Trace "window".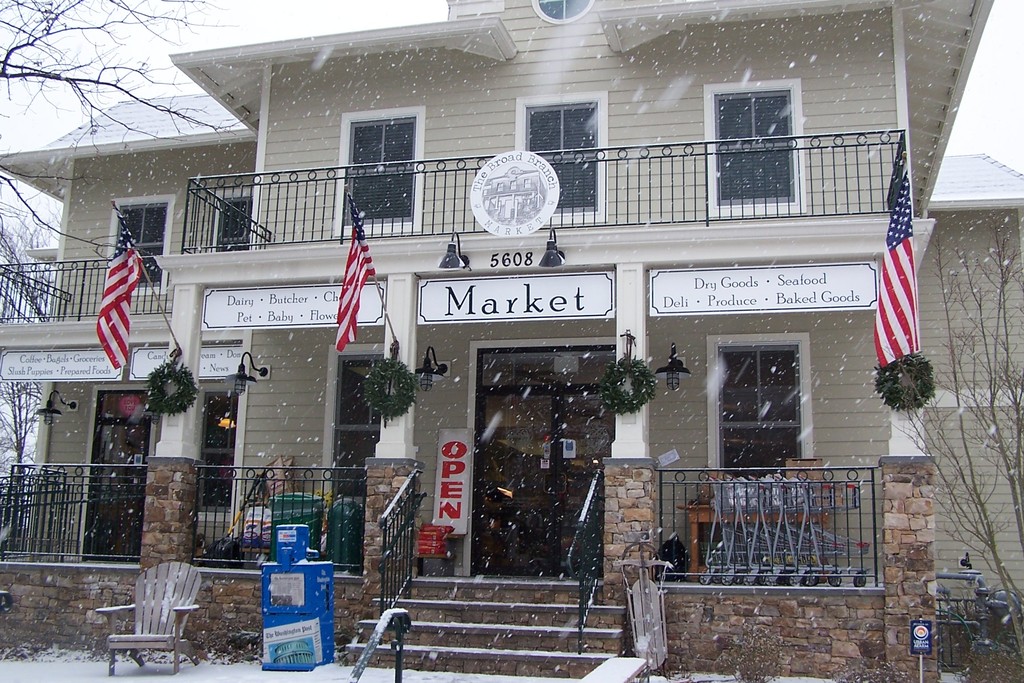
Traced to bbox=[216, 197, 258, 253].
